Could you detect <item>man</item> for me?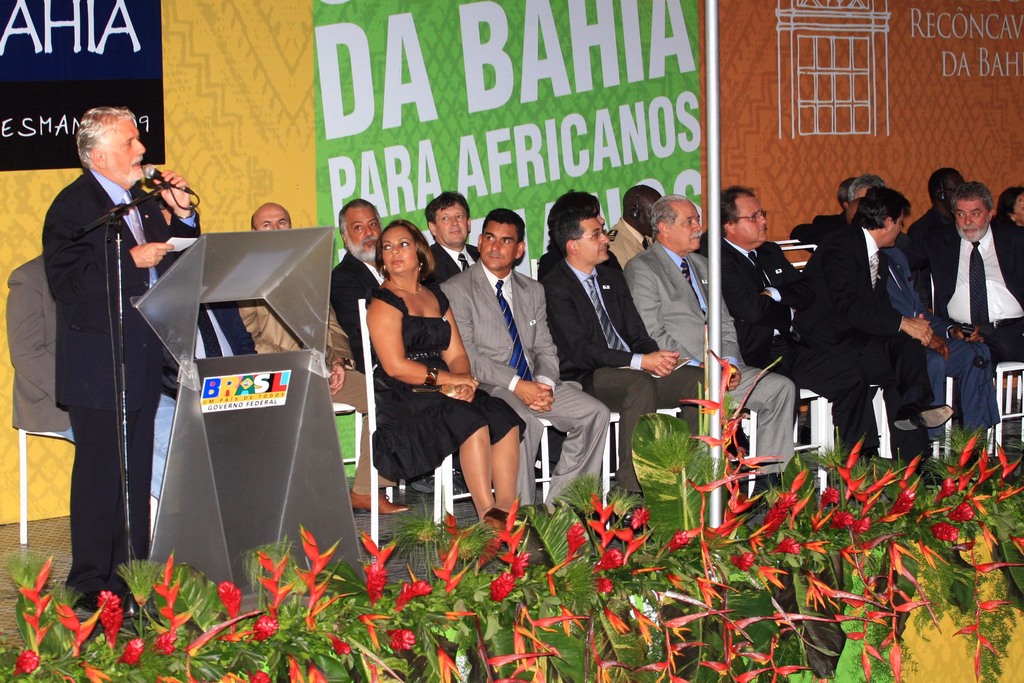
Detection result: box=[440, 206, 611, 511].
